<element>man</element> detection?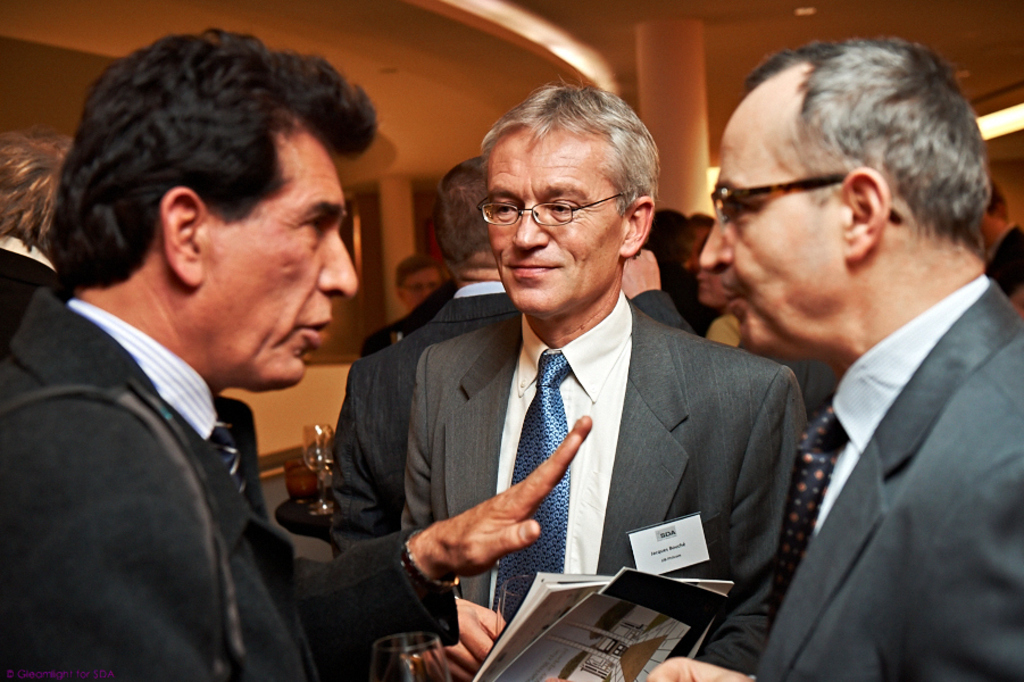
box=[684, 42, 1023, 681]
